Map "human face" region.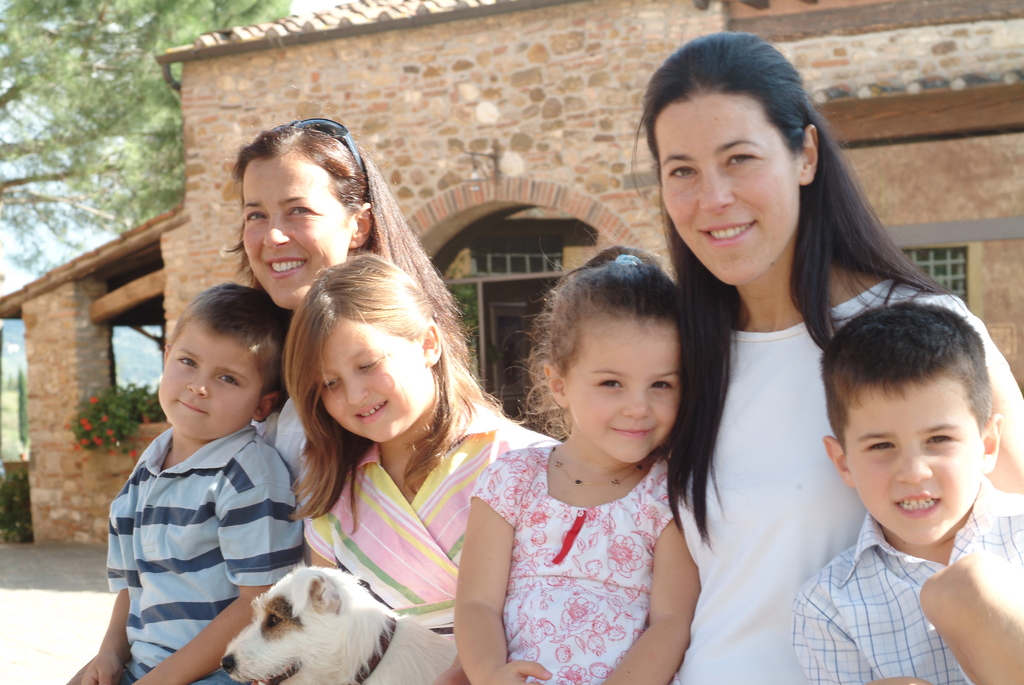
Mapped to {"left": 243, "top": 159, "right": 346, "bottom": 305}.
